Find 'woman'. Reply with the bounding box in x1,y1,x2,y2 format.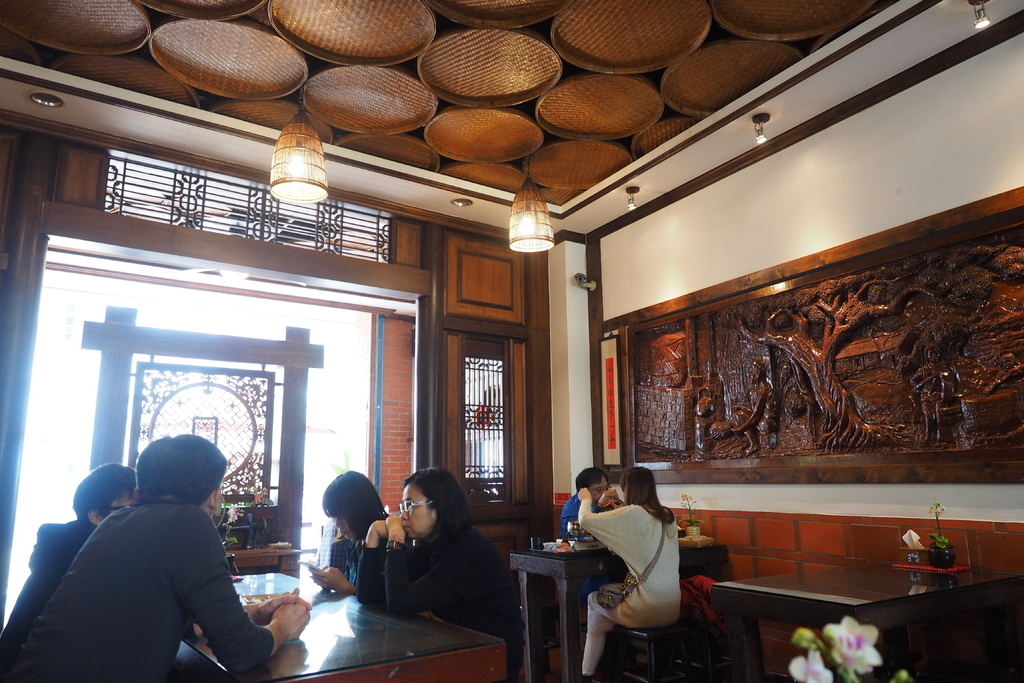
307,473,390,602.
